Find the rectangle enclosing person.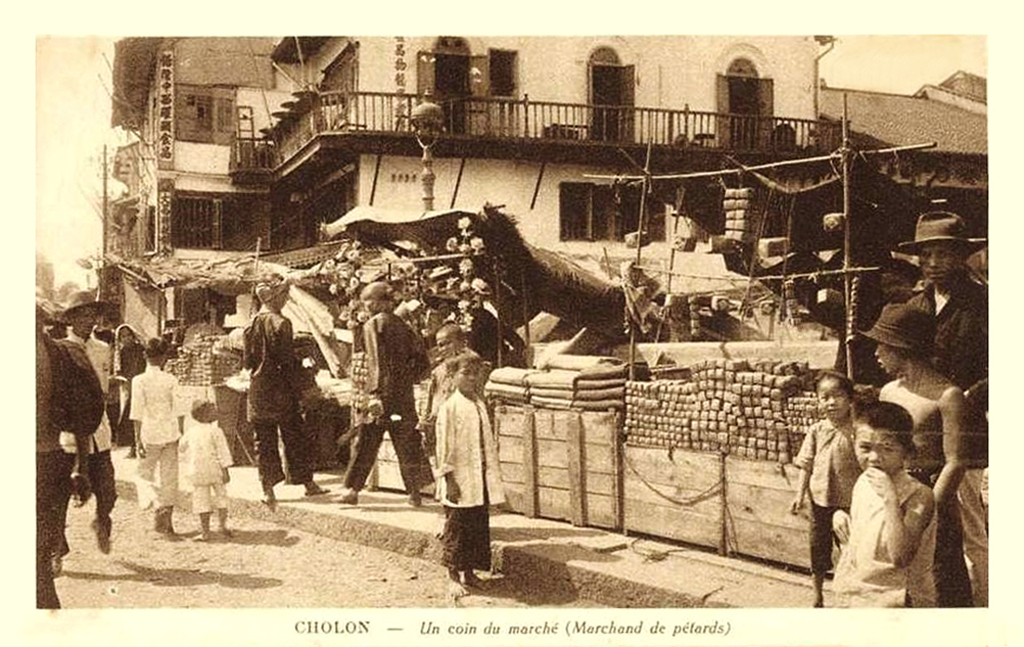
BBox(182, 397, 238, 548).
